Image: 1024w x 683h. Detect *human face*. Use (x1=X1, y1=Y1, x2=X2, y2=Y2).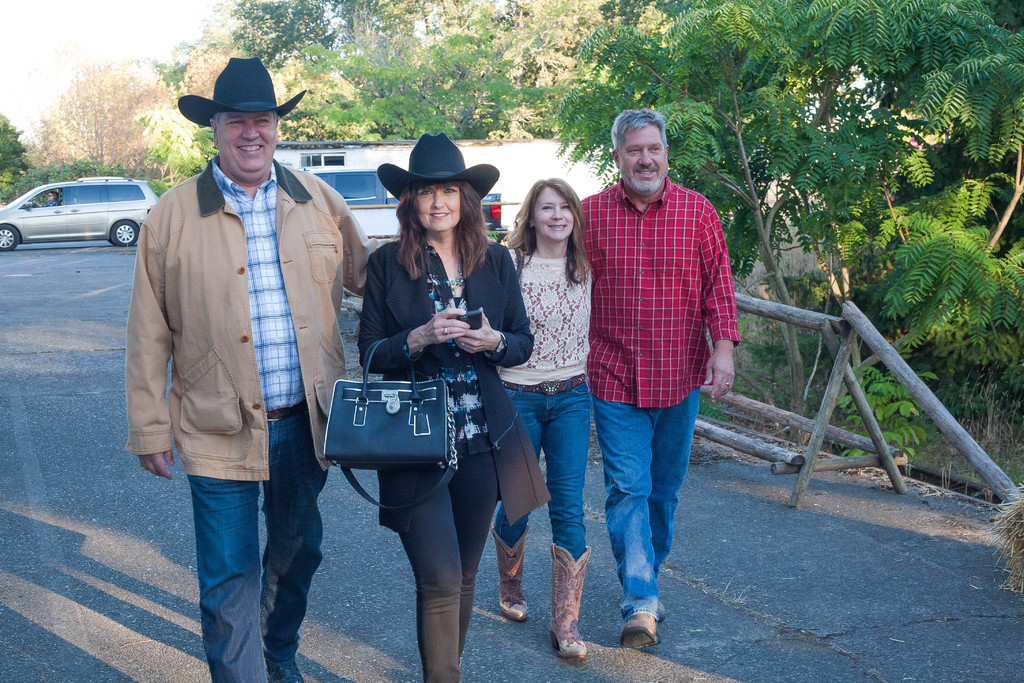
(x1=534, y1=185, x2=572, y2=238).
